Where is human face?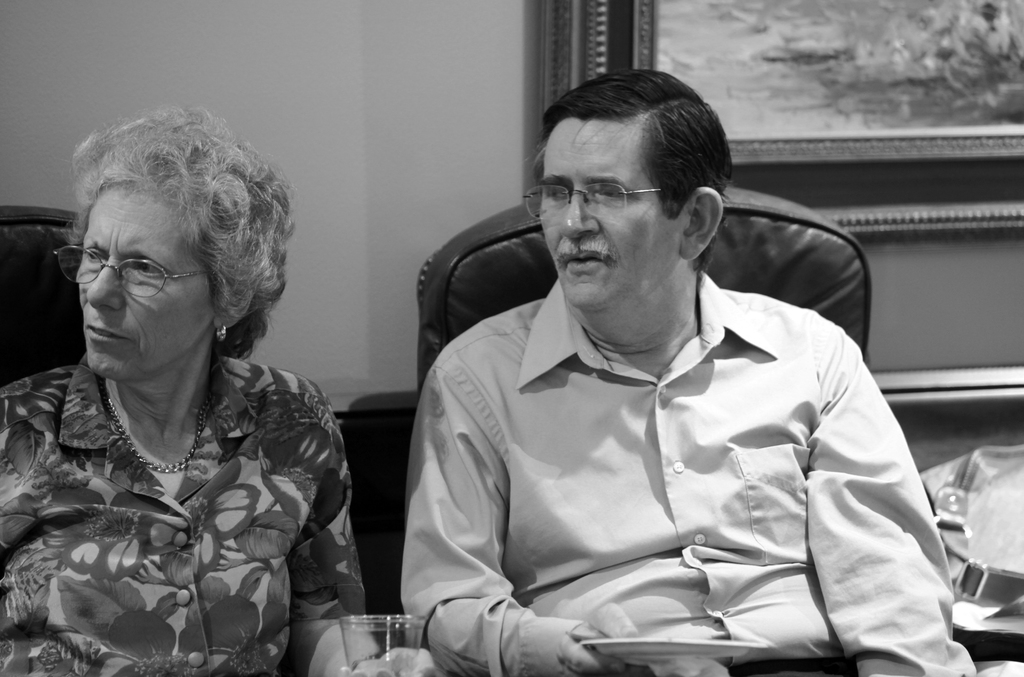
select_region(535, 123, 676, 311).
